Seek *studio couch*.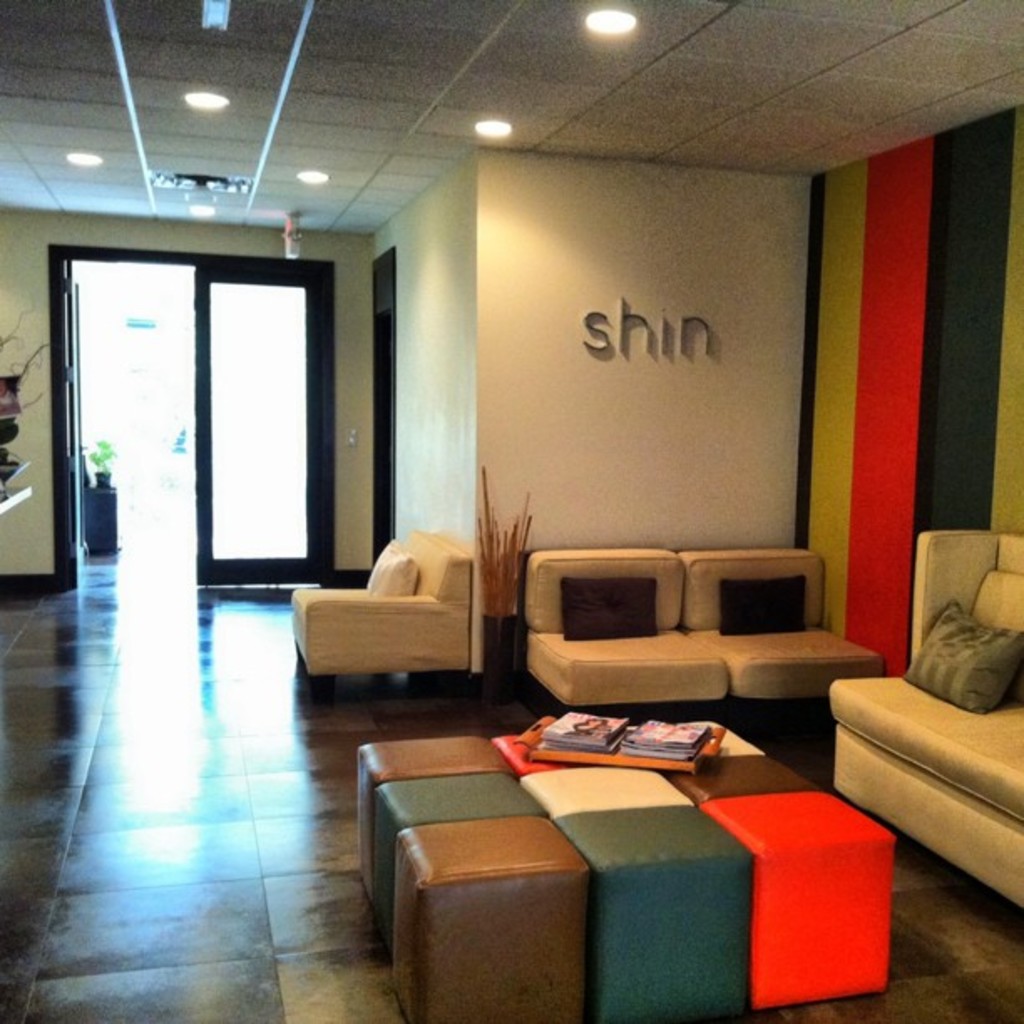
detection(818, 520, 1022, 909).
